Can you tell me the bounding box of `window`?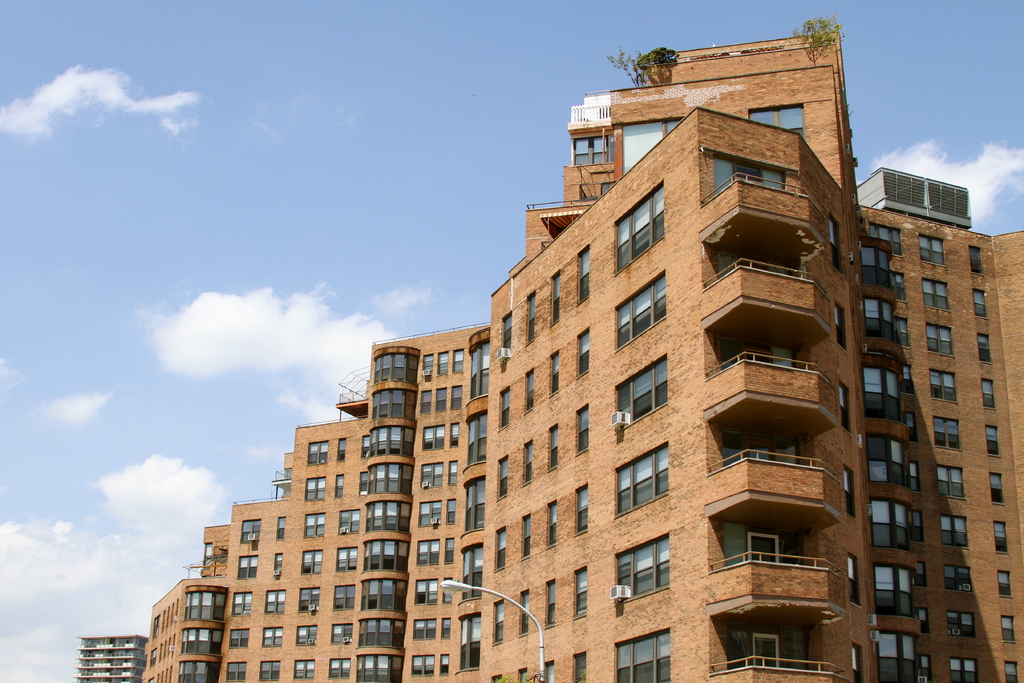
<box>424,349,463,376</box>.
